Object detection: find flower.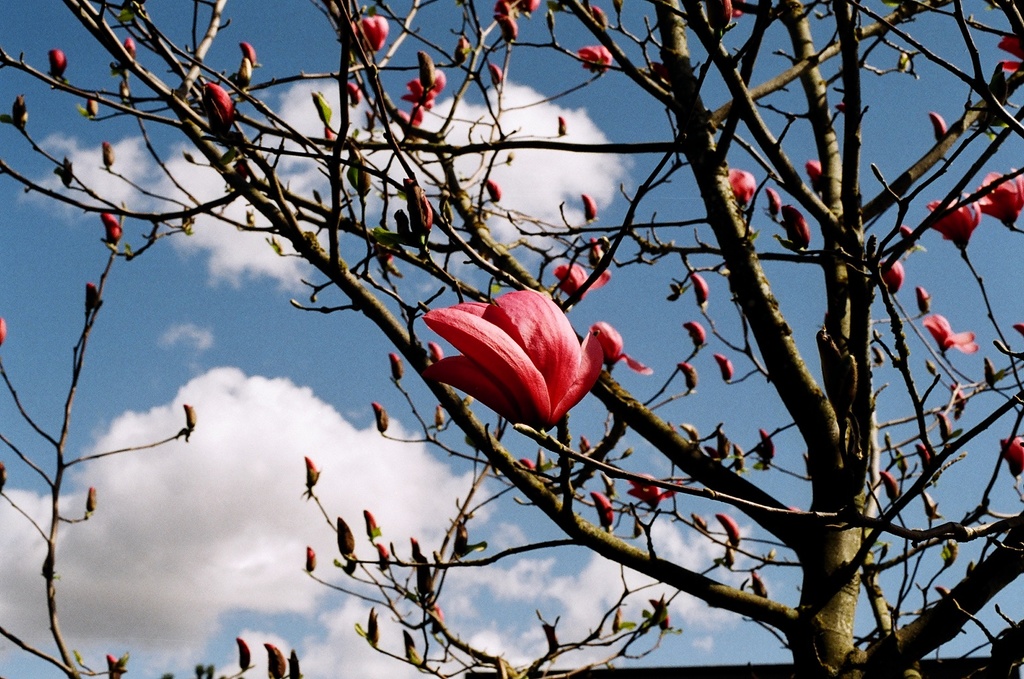
0,320,4,349.
